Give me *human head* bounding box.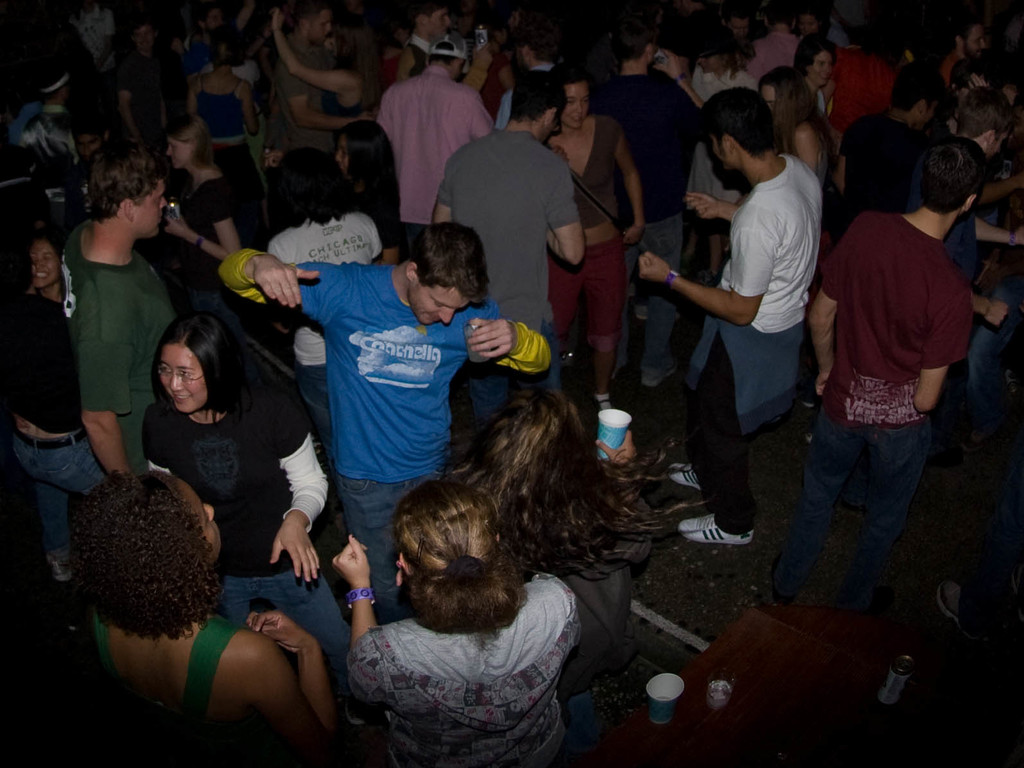
region(294, 1, 336, 44).
